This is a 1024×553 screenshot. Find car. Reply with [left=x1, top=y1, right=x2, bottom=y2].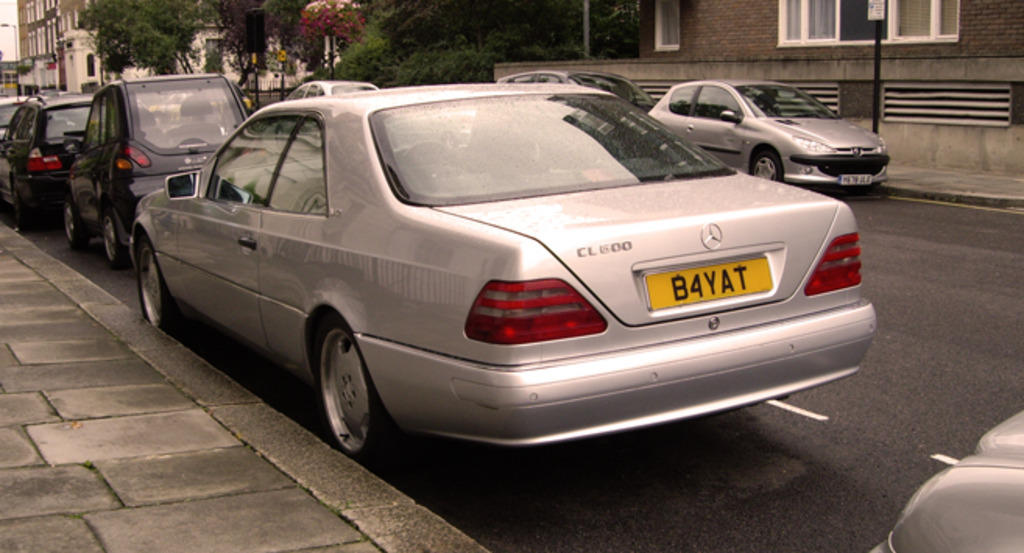
[left=0, top=90, right=108, bottom=232].
